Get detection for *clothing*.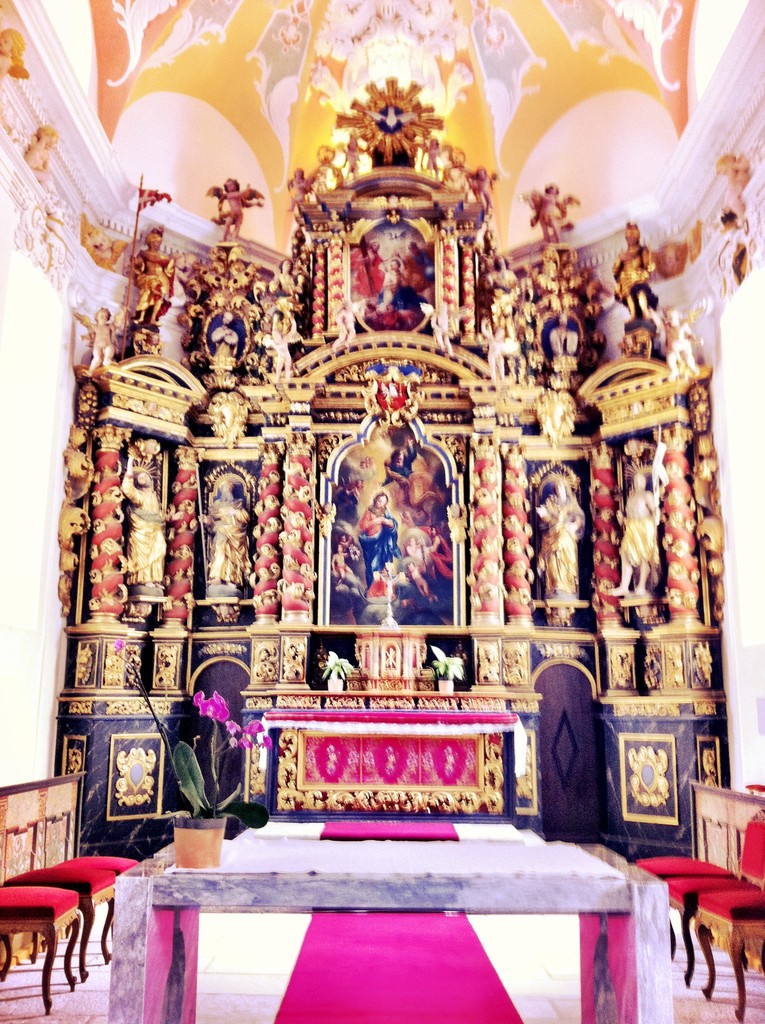
Detection: 347/542/361/560.
